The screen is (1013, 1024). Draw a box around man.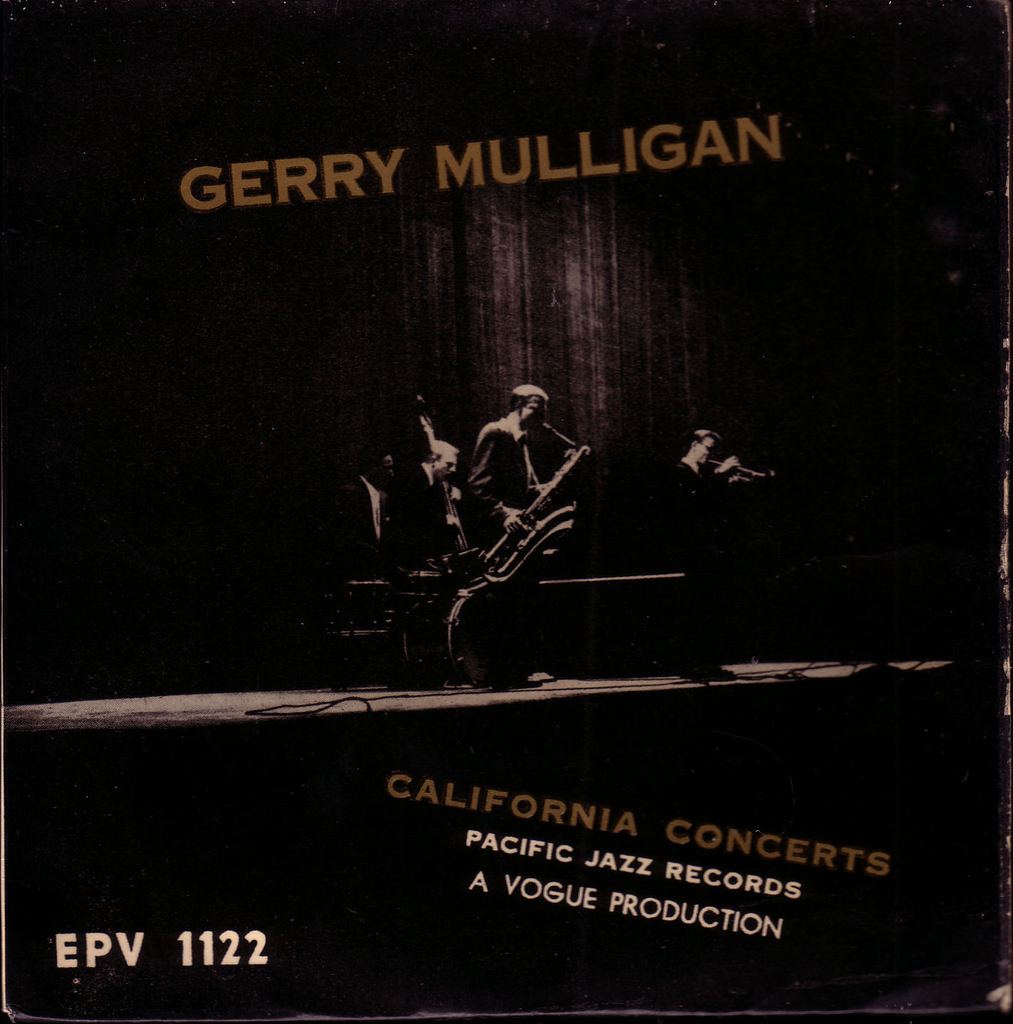
[401,374,592,616].
